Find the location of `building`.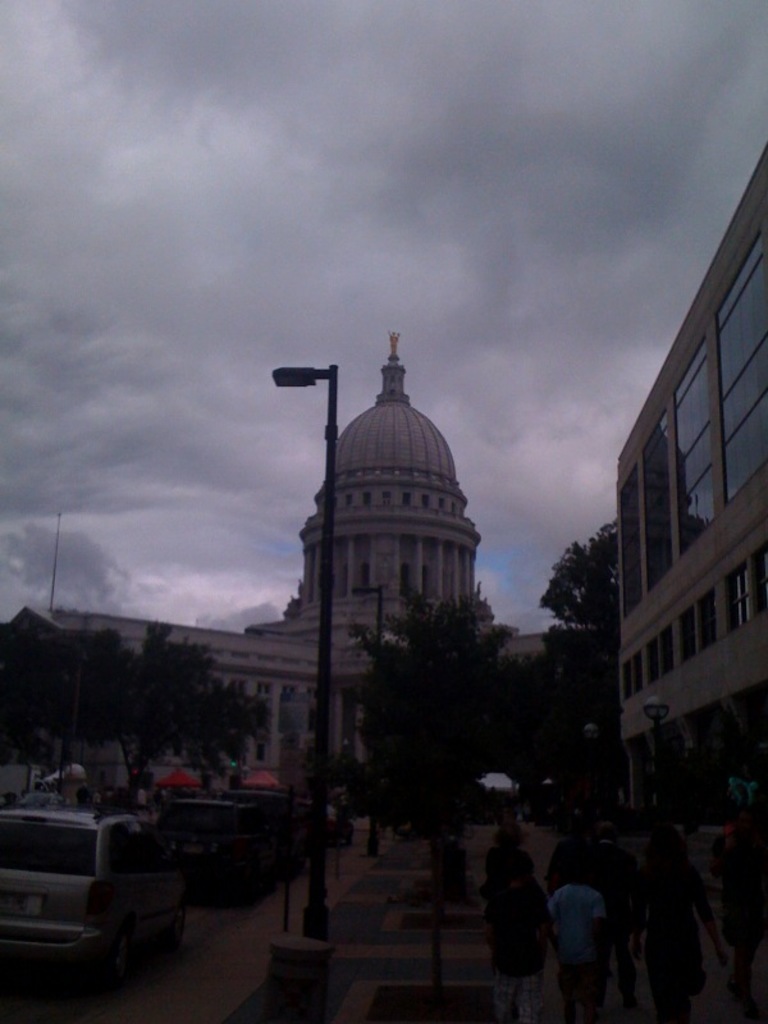
Location: 620/146/767/817.
